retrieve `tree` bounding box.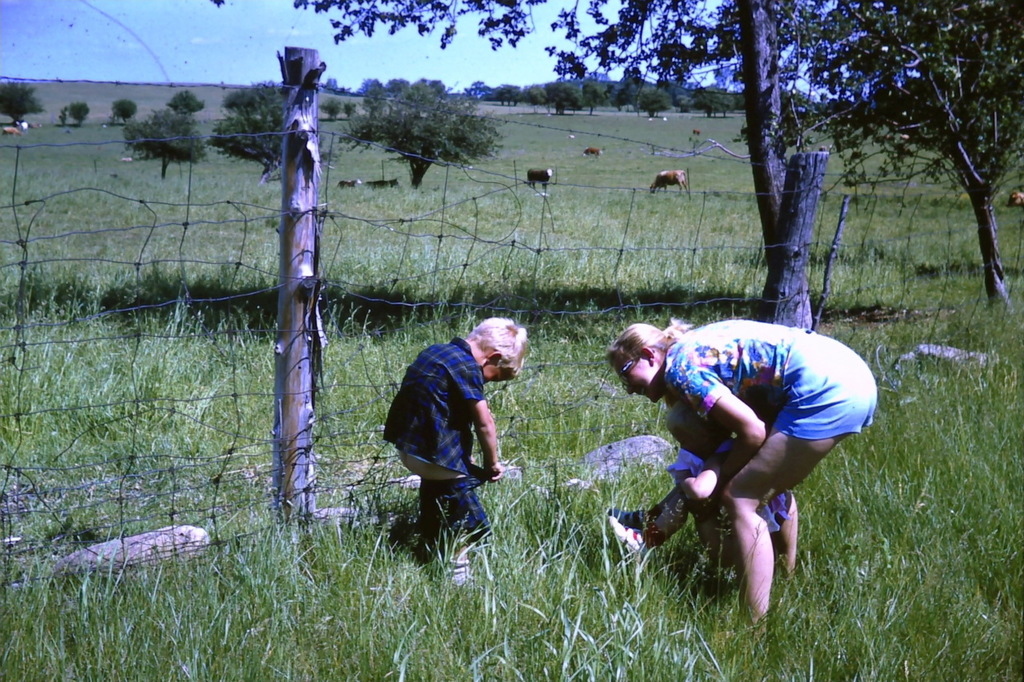
Bounding box: x1=166 y1=92 x2=205 y2=119.
